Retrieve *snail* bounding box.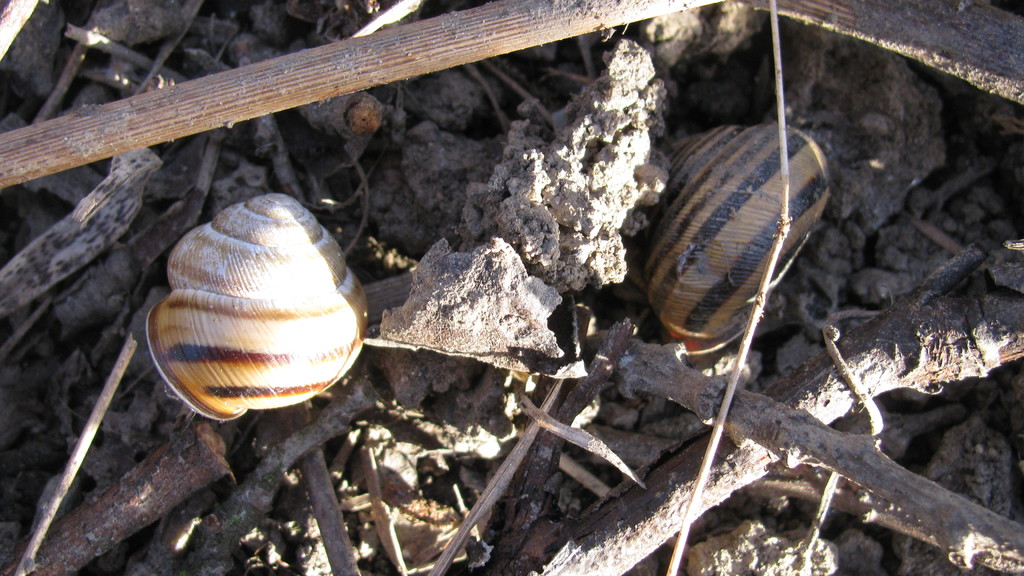
Bounding box: <region>635, 120, 829, 353</region>.
